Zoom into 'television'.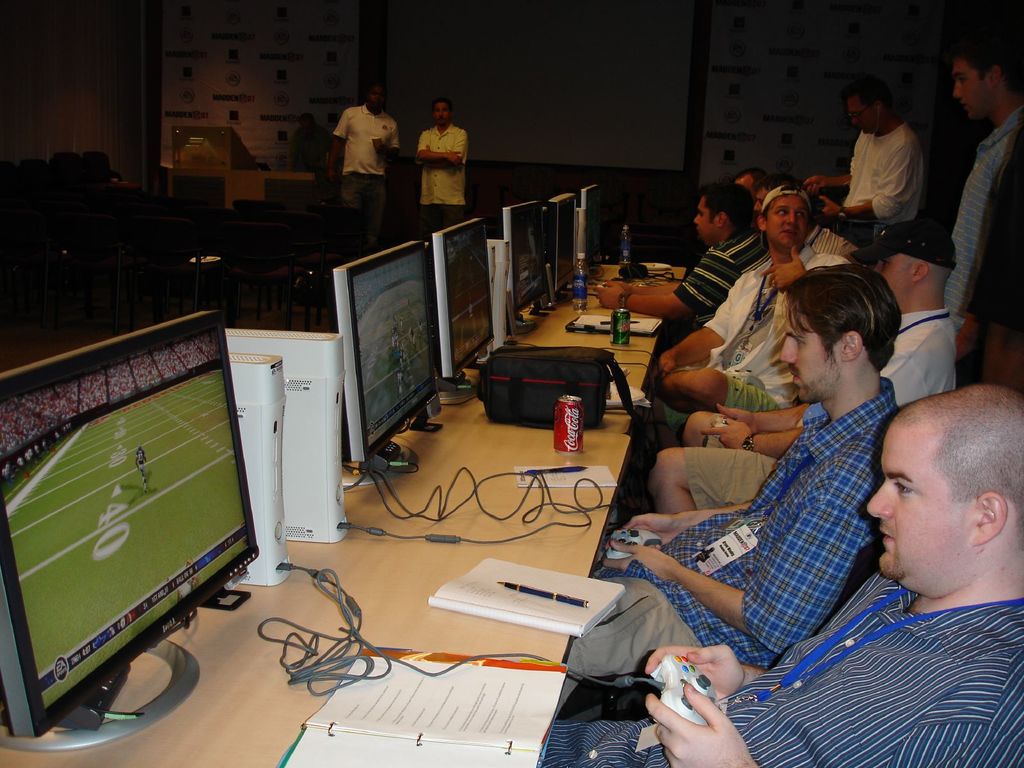
Zoom target: BBox(574, 177, 627, 284).
